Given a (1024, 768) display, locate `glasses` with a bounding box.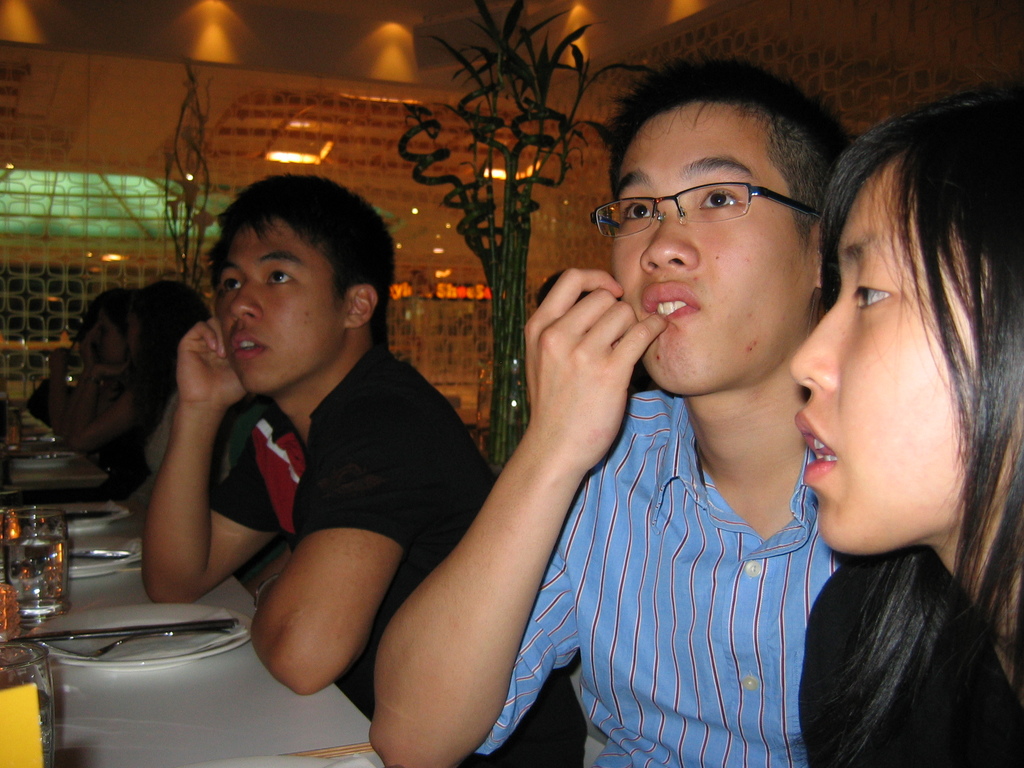
Located: x1=590, y1=179, x2=821, y2=242.
